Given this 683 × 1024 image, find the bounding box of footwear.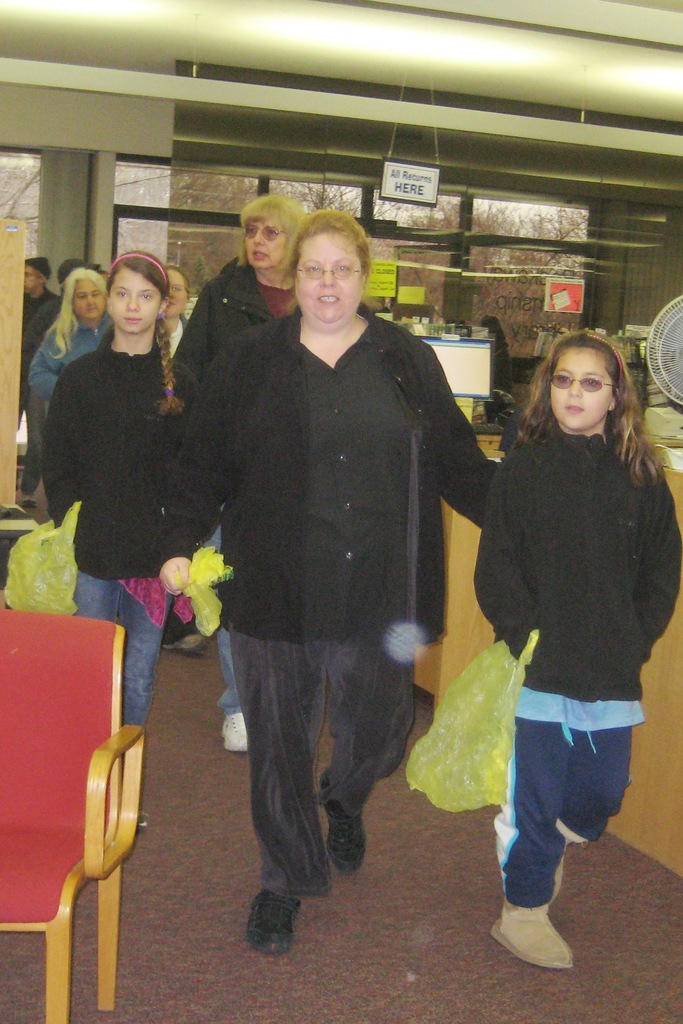
bbox=[500, 900, 581, 976].
